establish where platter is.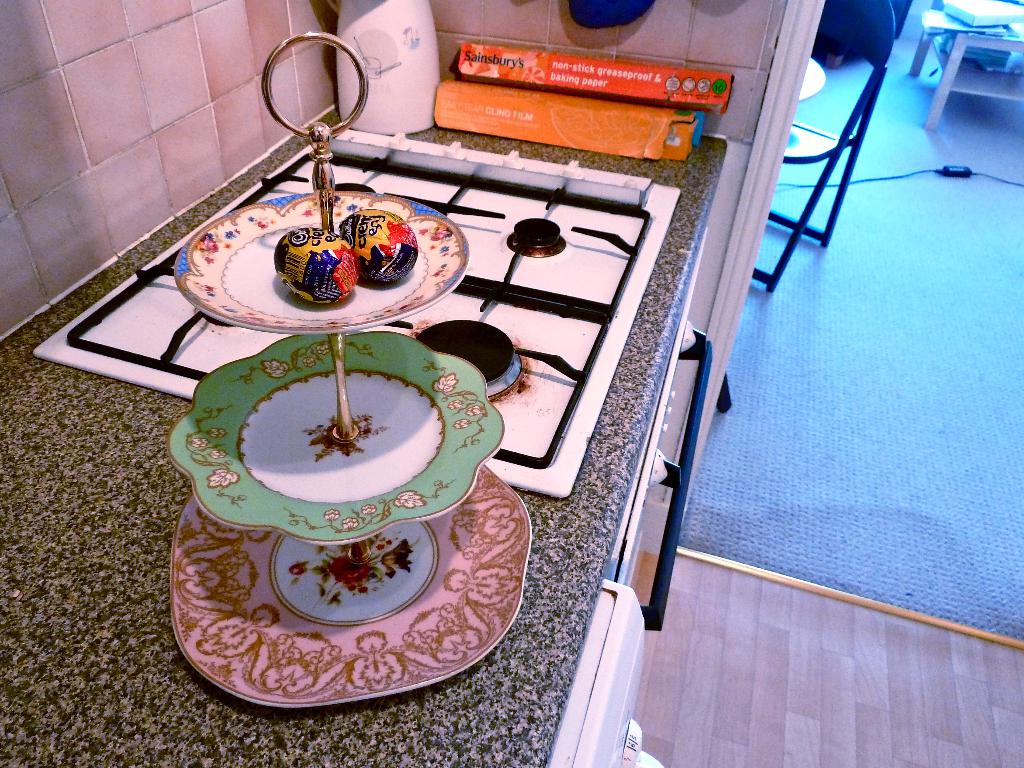
Established at box(166, 332, 502, 545).
